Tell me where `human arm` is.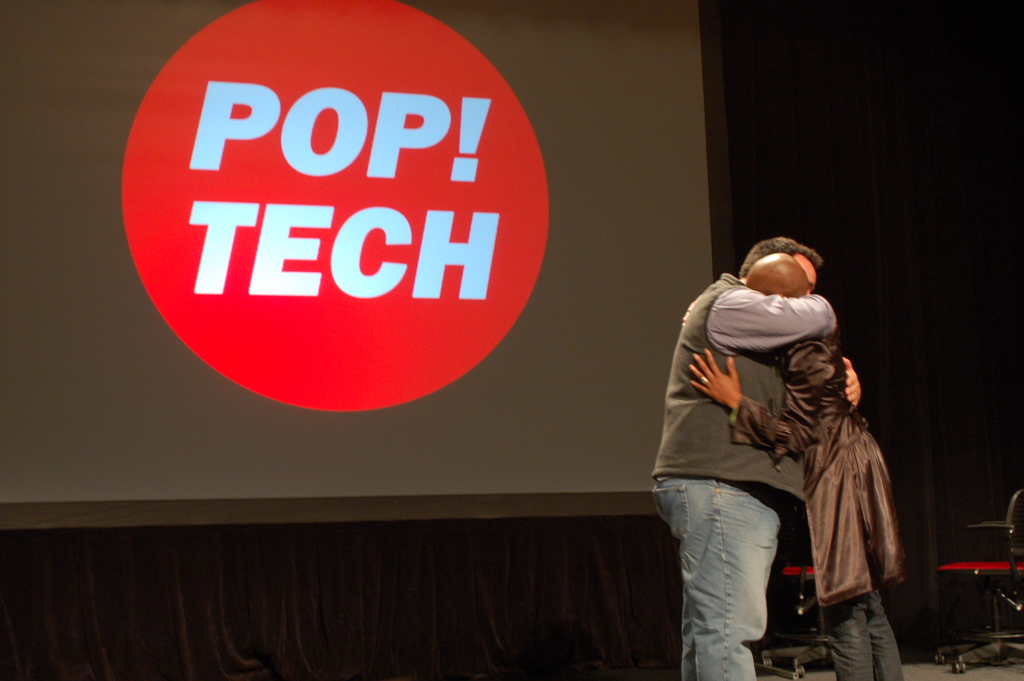
`human arm` is at box(680, 340, 845, 459).
